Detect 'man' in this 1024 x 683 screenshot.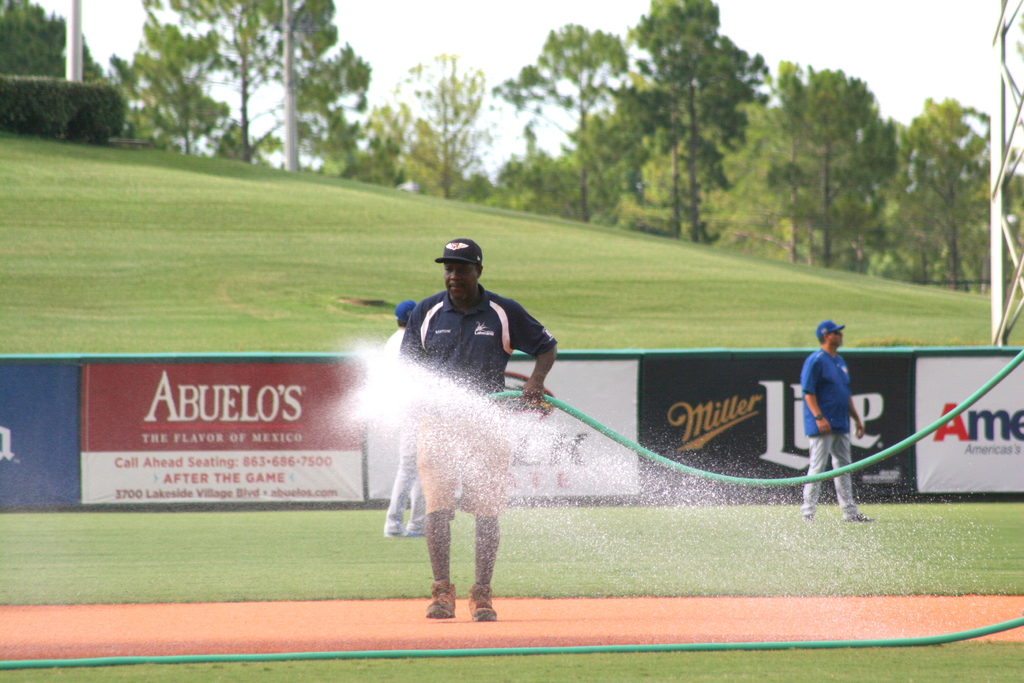
Detection: 380/274/556/605.
